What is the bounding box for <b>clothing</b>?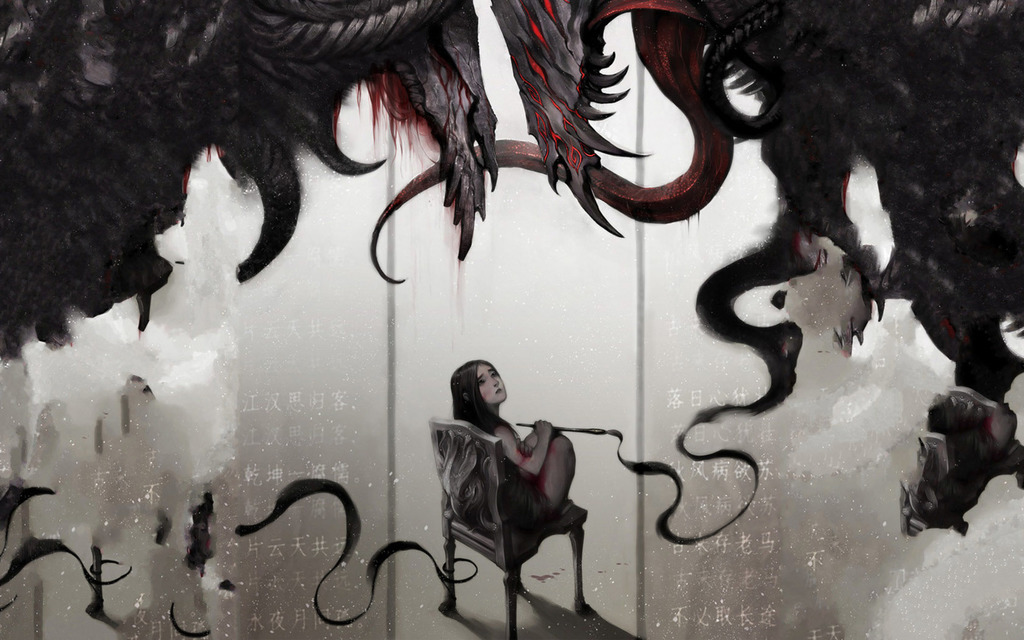
<bbox>490, 413, 582, 552</bbox>.
